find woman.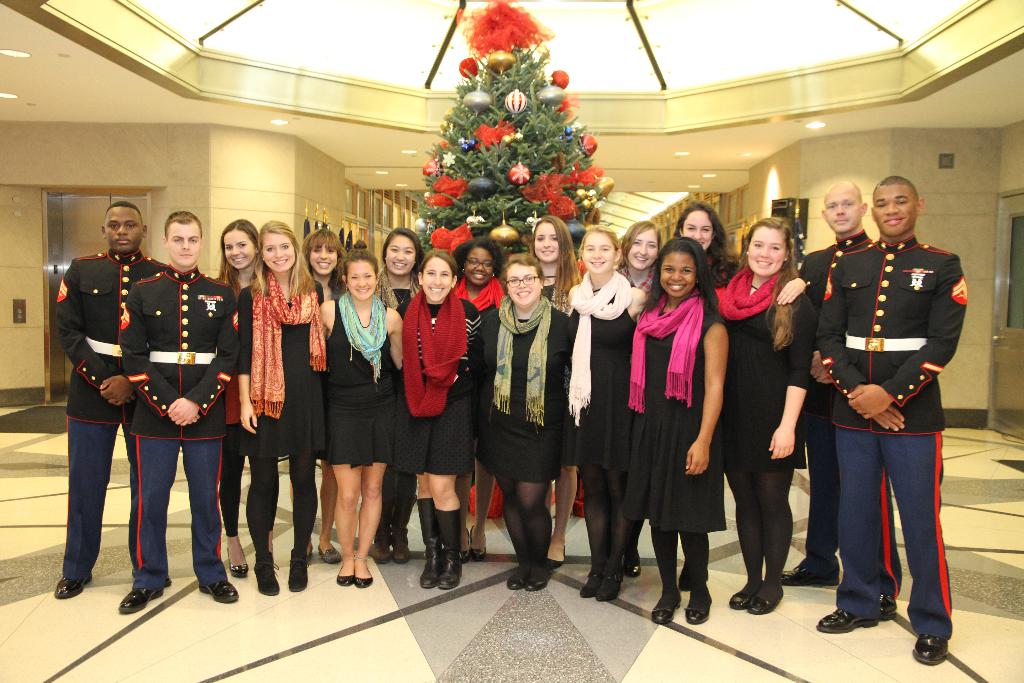
[left=492, top=251, right=575, bottom=591].
